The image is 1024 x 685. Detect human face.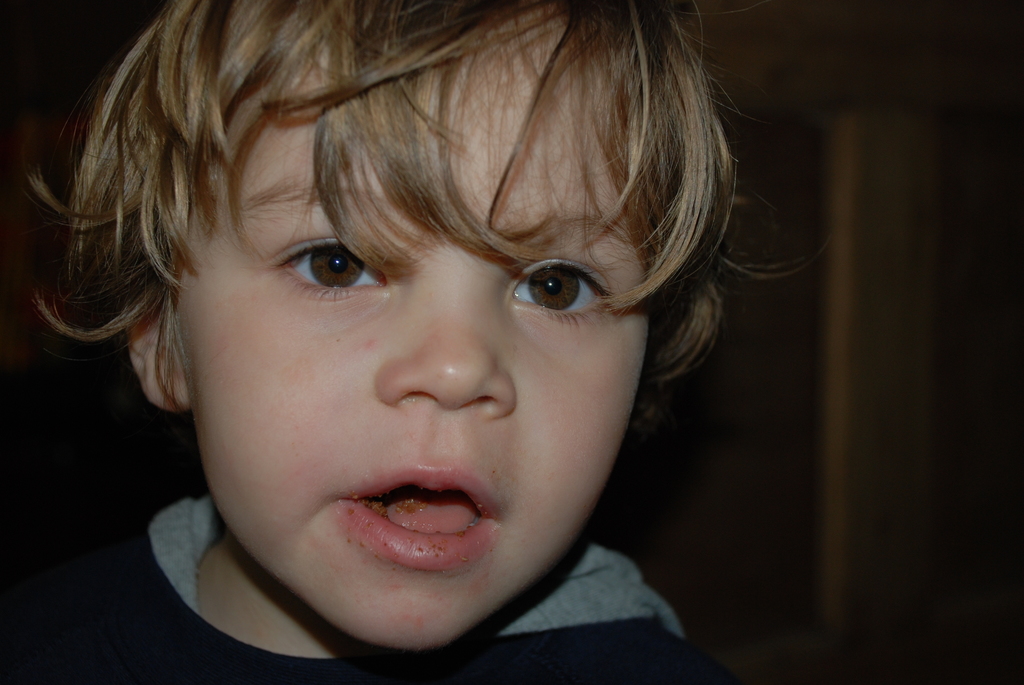
Detection: detection(174, 29, 643, 653).
